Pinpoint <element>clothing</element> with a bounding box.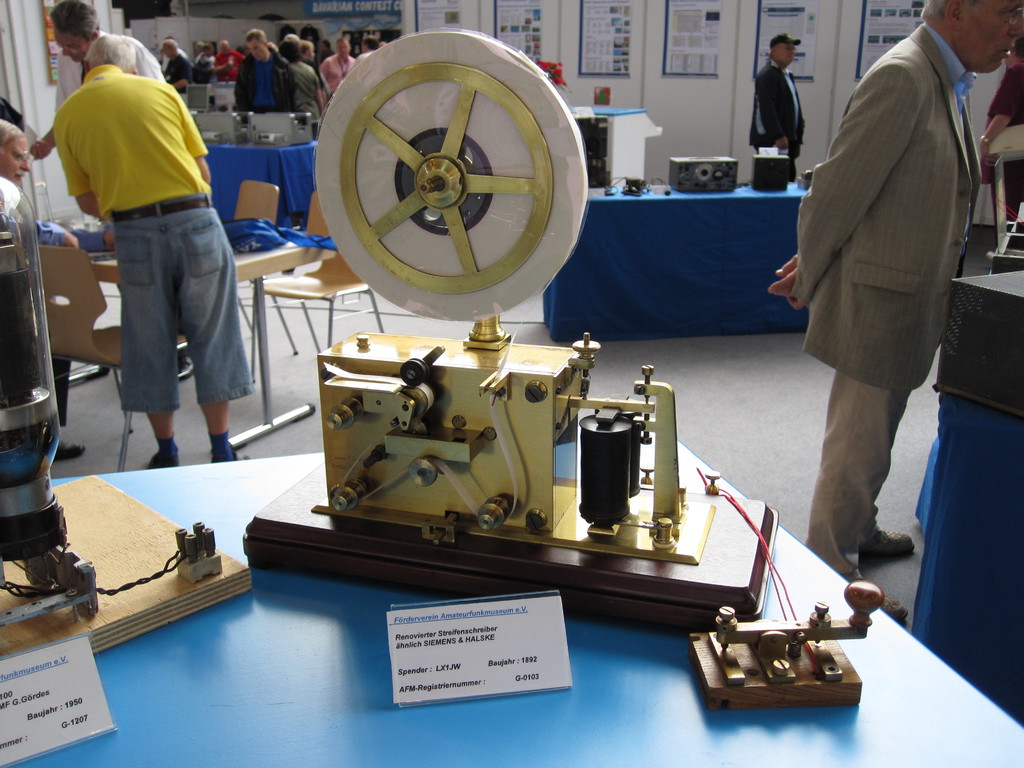
l=776, t=17, r=989, b=506.
